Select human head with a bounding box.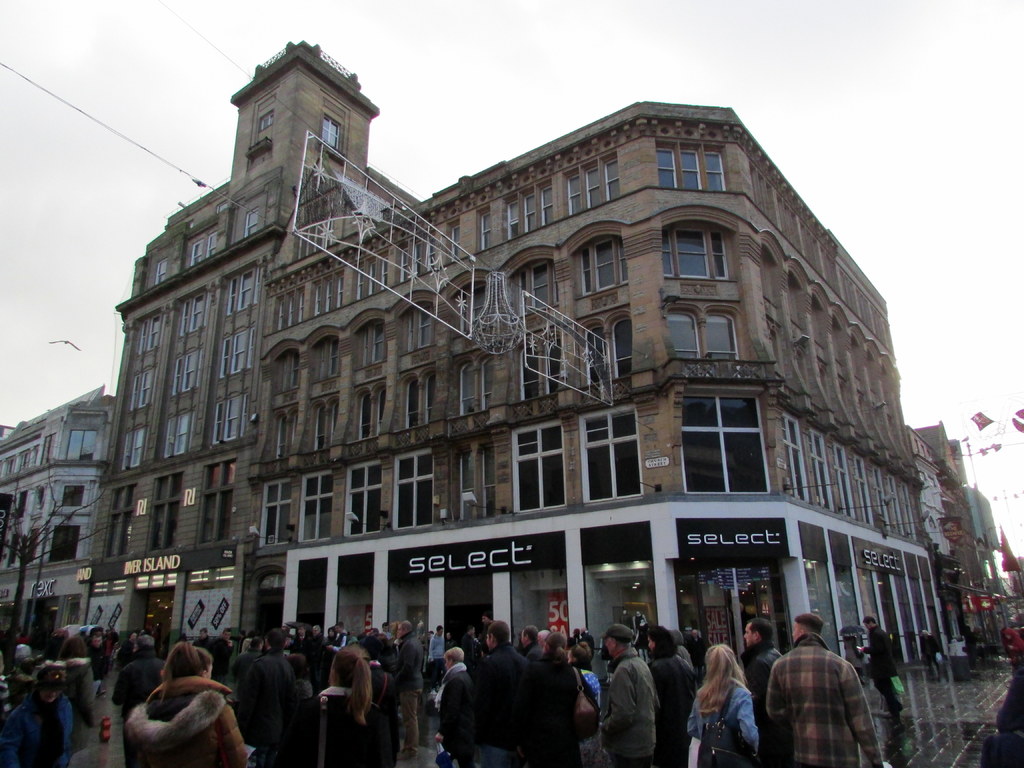
x1=481, y1=620, x2=513, y2=651.
